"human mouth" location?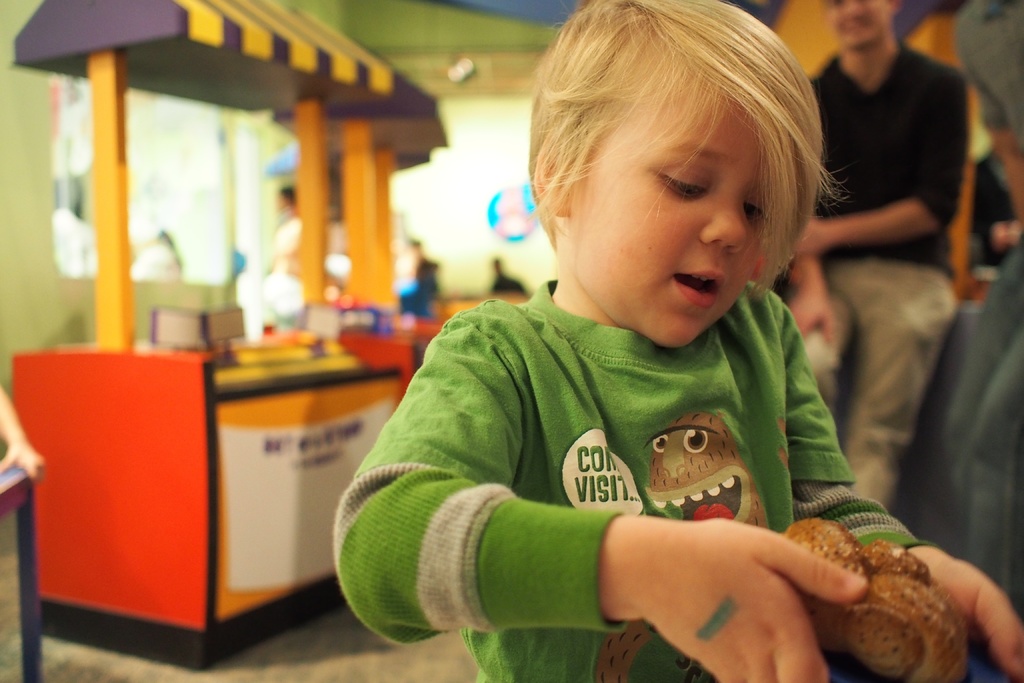
Rect(668, 267, 726, 308)
